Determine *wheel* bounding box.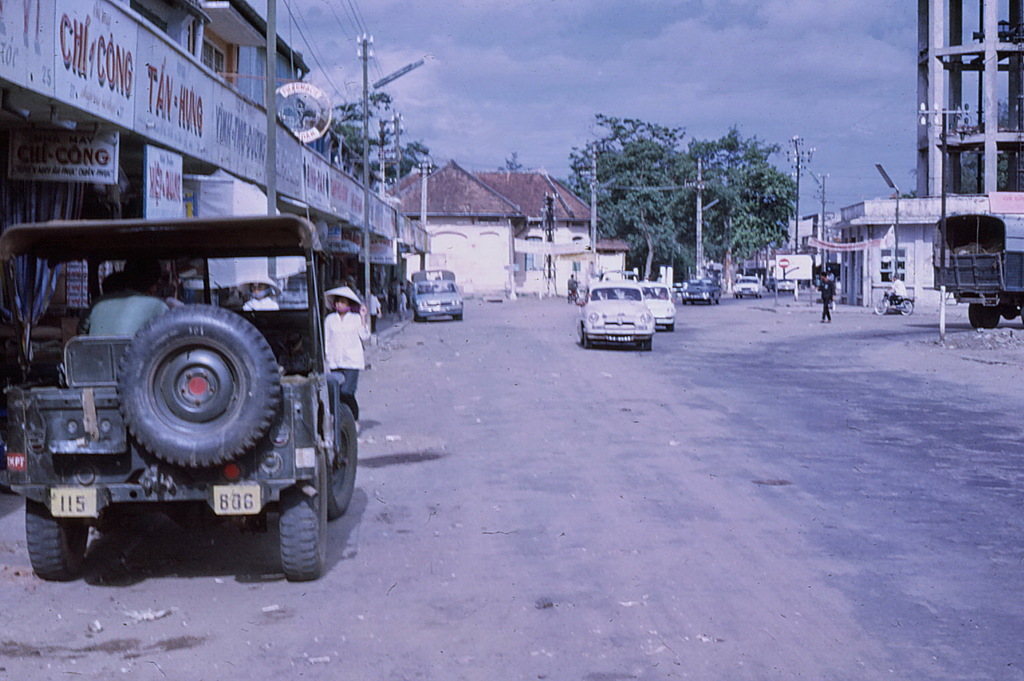
Determined: {"x1": 967, "y1": 294, "x2": 1005, "y2": 330}.
